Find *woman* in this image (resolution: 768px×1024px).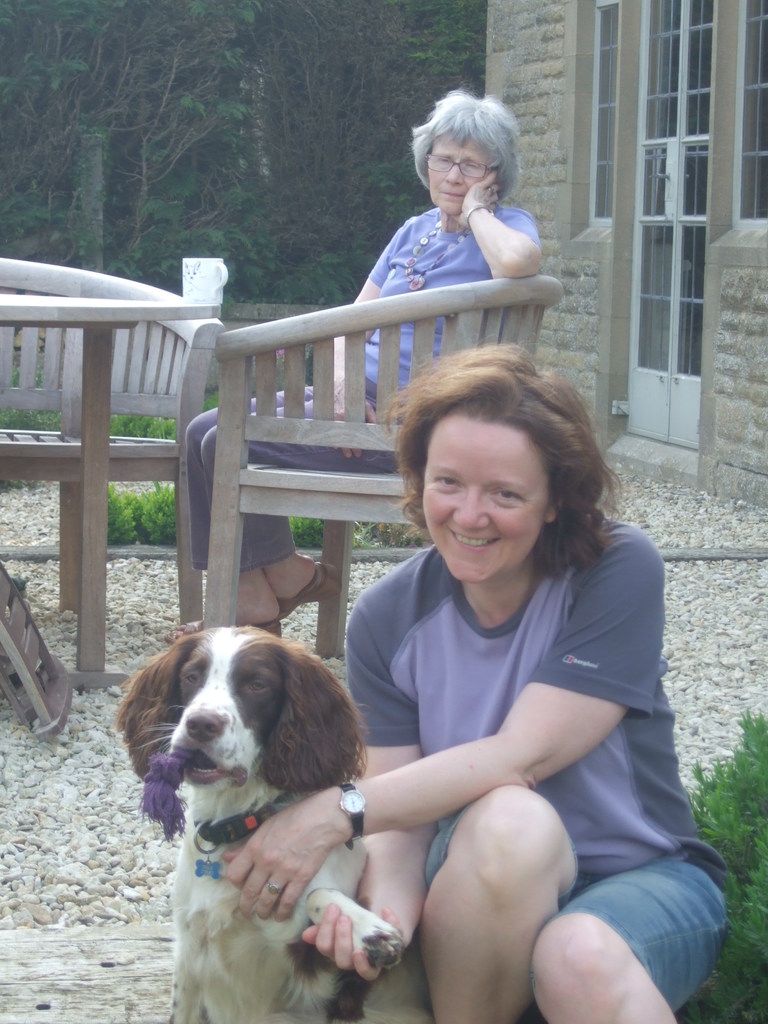
bbox=[186, 86, 542, 643].
